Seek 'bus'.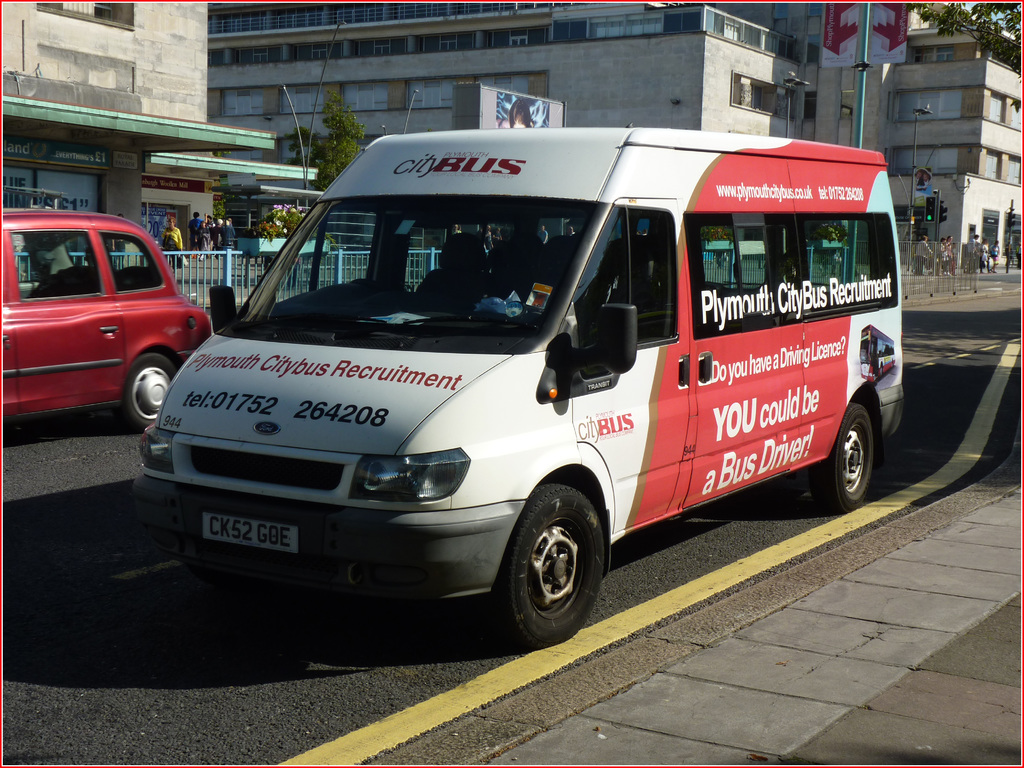
box=[120, 123, 906, 650].
